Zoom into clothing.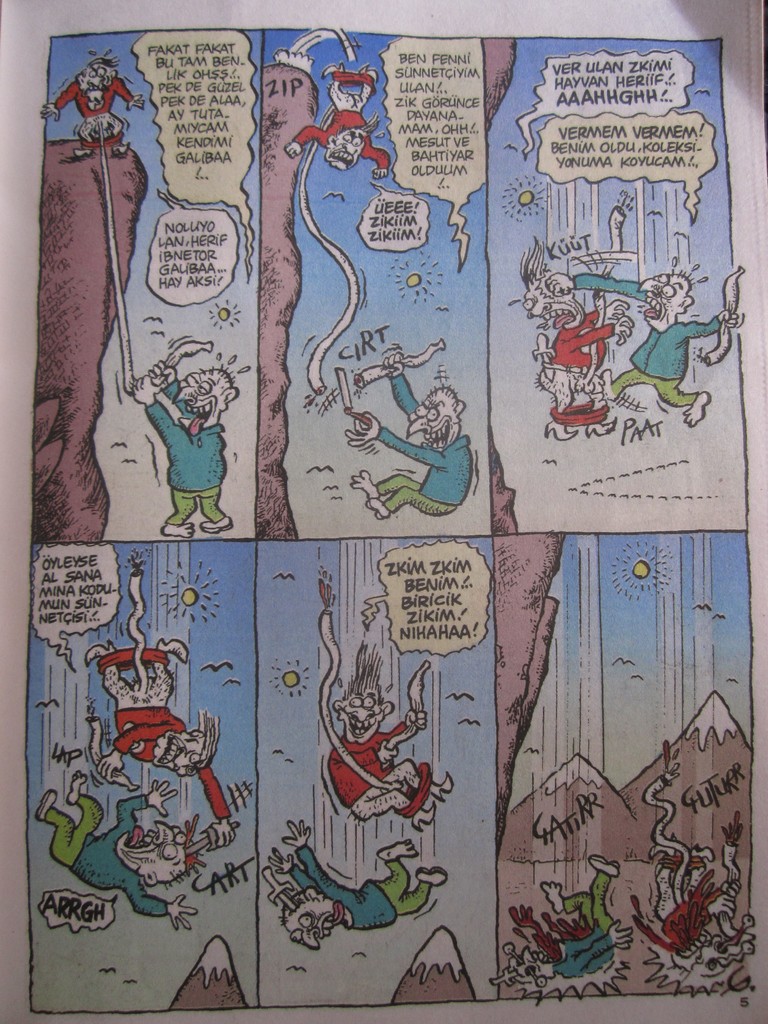
Zoom target: 83:126:125:152.
